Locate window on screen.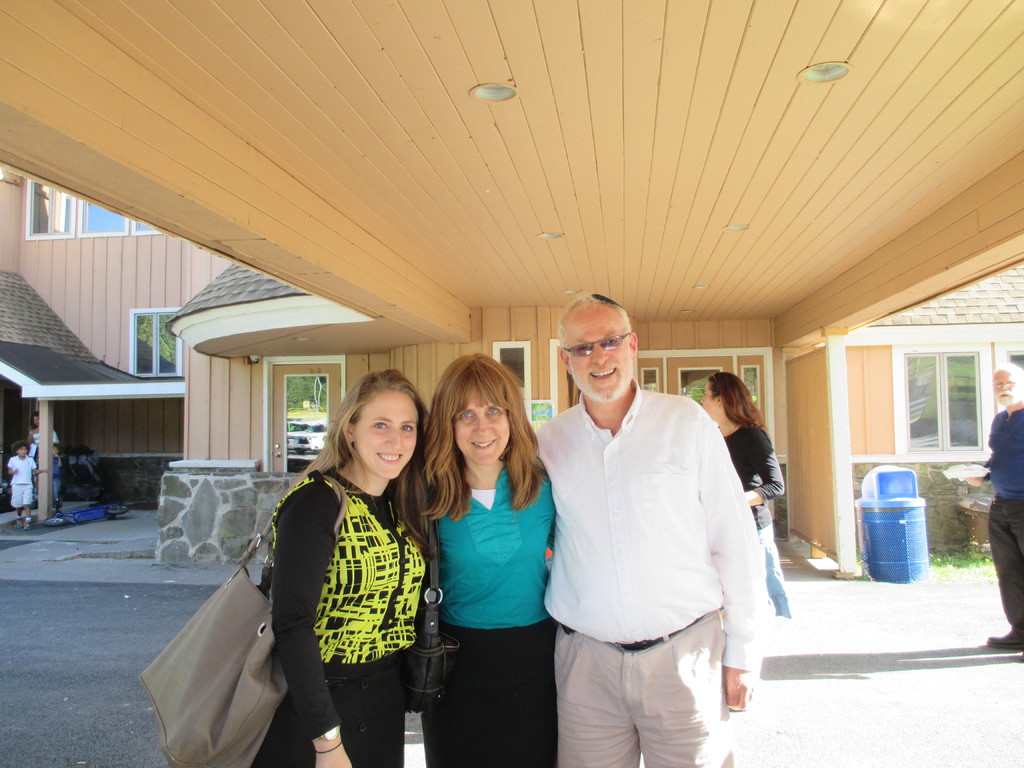
On screen at 636, 349, 778, 456.
